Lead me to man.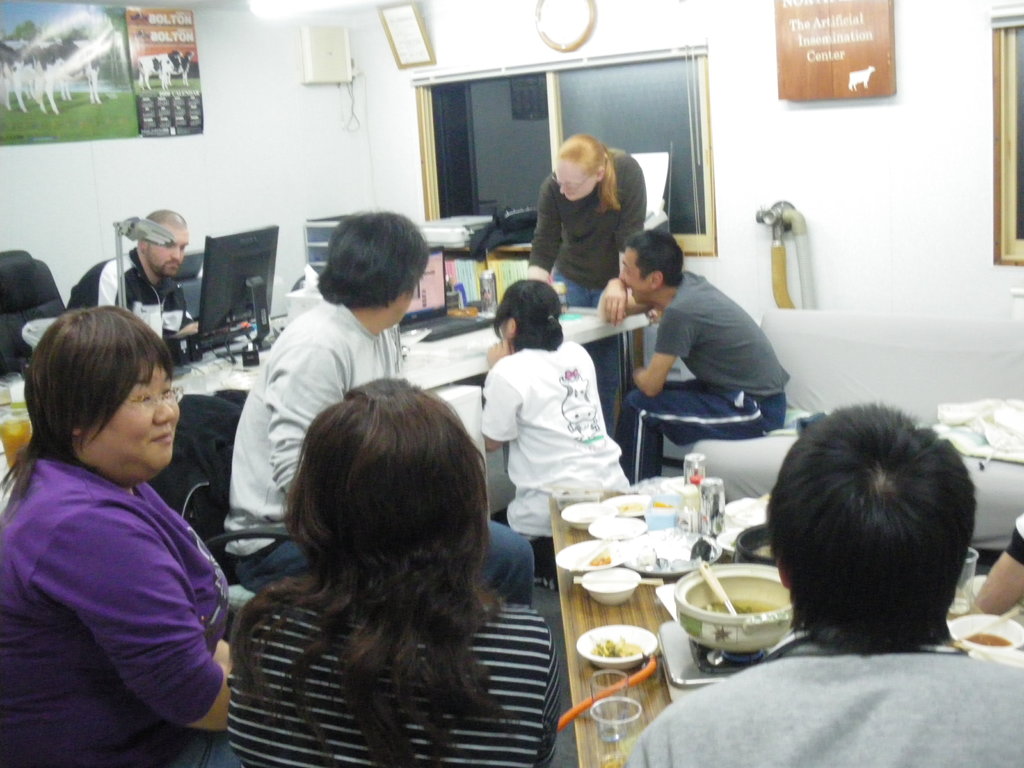
Lead to (60,209,221,402).
